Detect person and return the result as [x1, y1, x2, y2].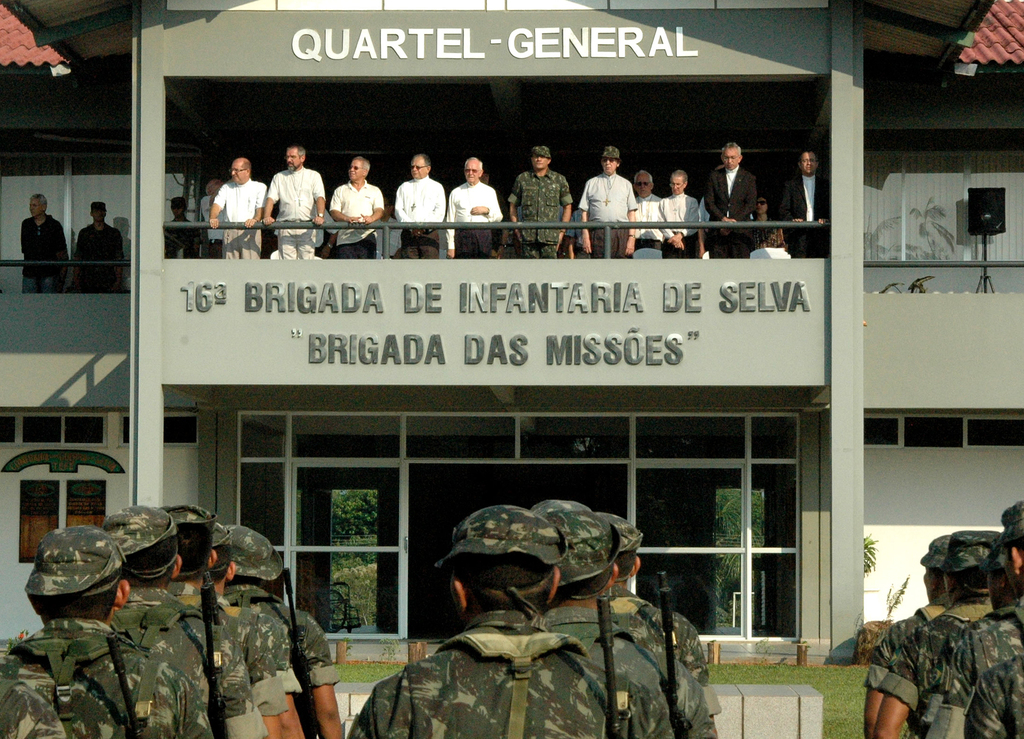
[393, 155, 444, 262].
